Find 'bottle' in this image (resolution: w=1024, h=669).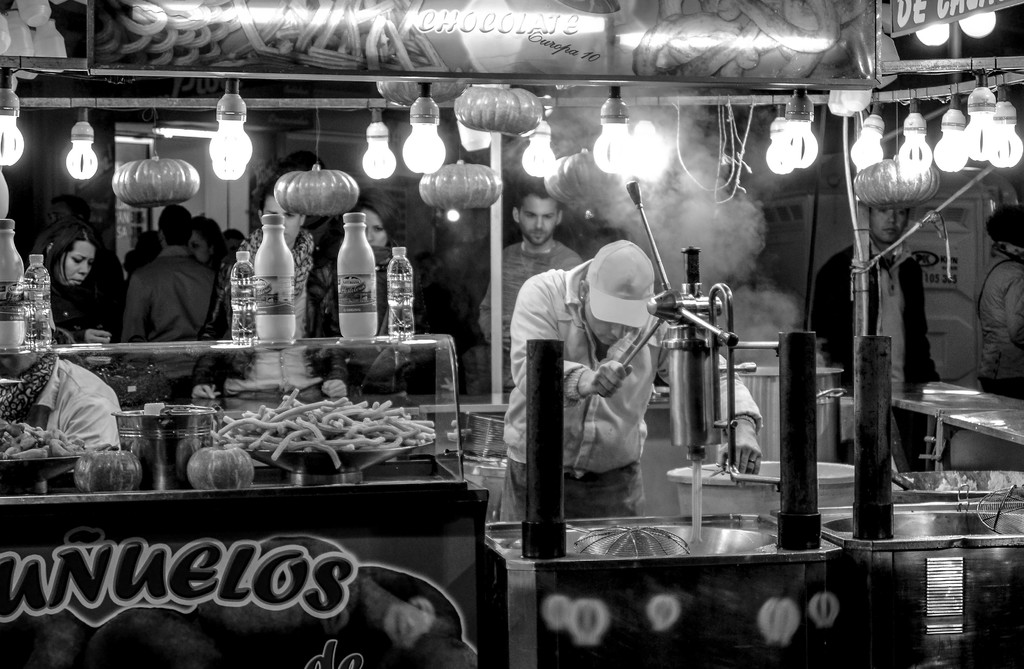
(x1=254, y1=215, x2=294, y2=342).
